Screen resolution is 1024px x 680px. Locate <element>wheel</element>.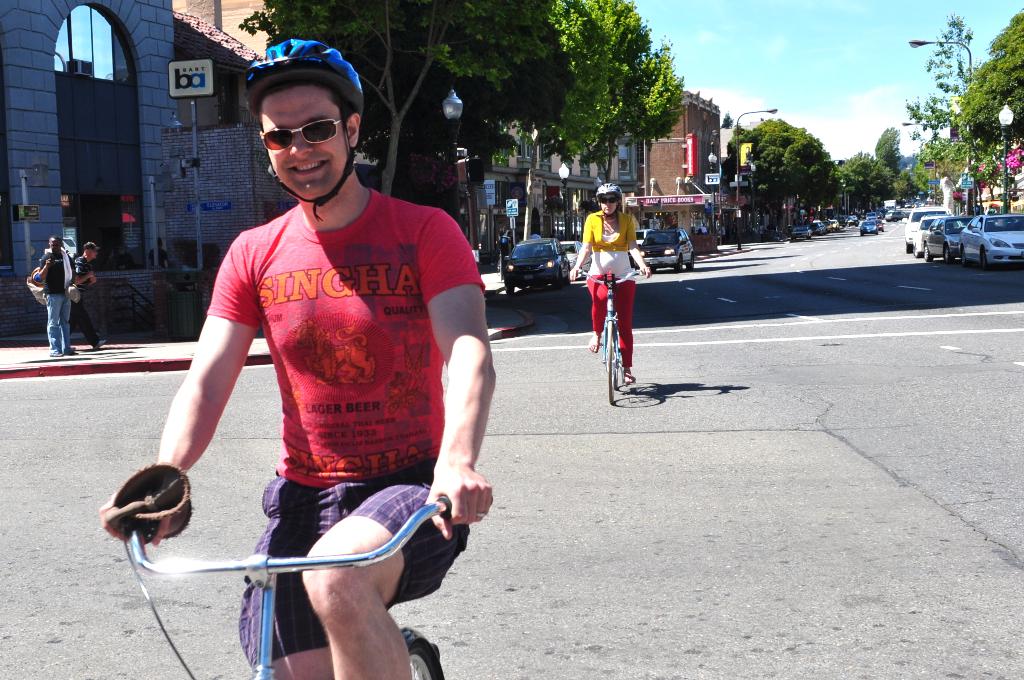
BBox(404, 644, 438, 679).
